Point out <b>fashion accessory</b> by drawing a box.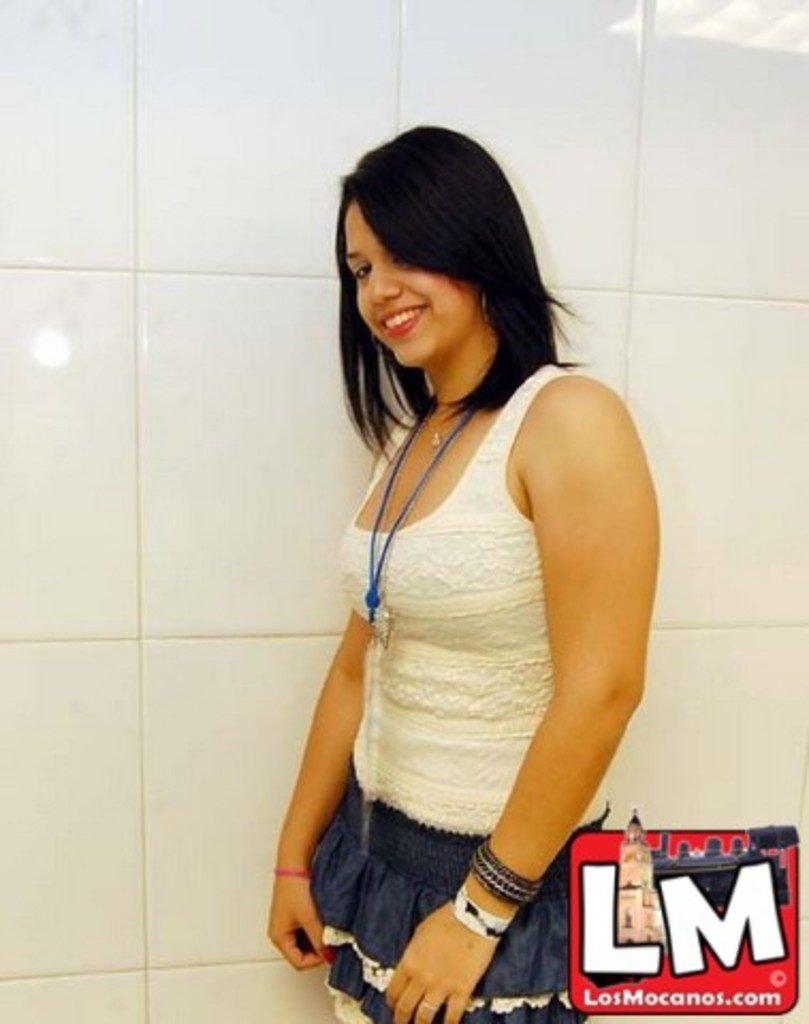
crop(367, 326, 388, 354).
